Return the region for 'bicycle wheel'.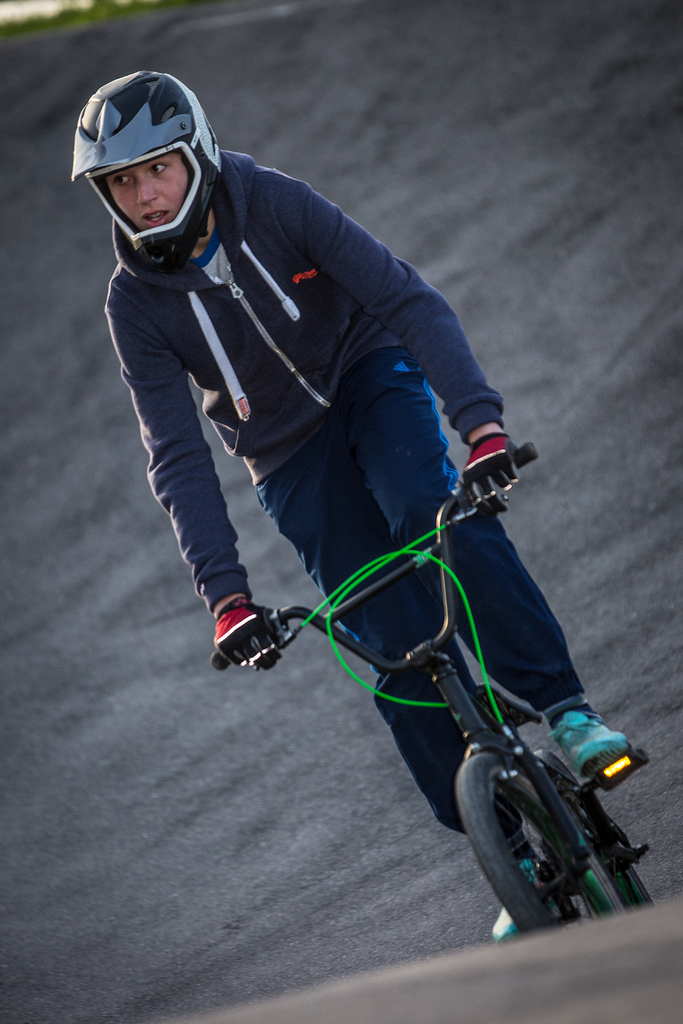
(454, 749, 656, 940).
